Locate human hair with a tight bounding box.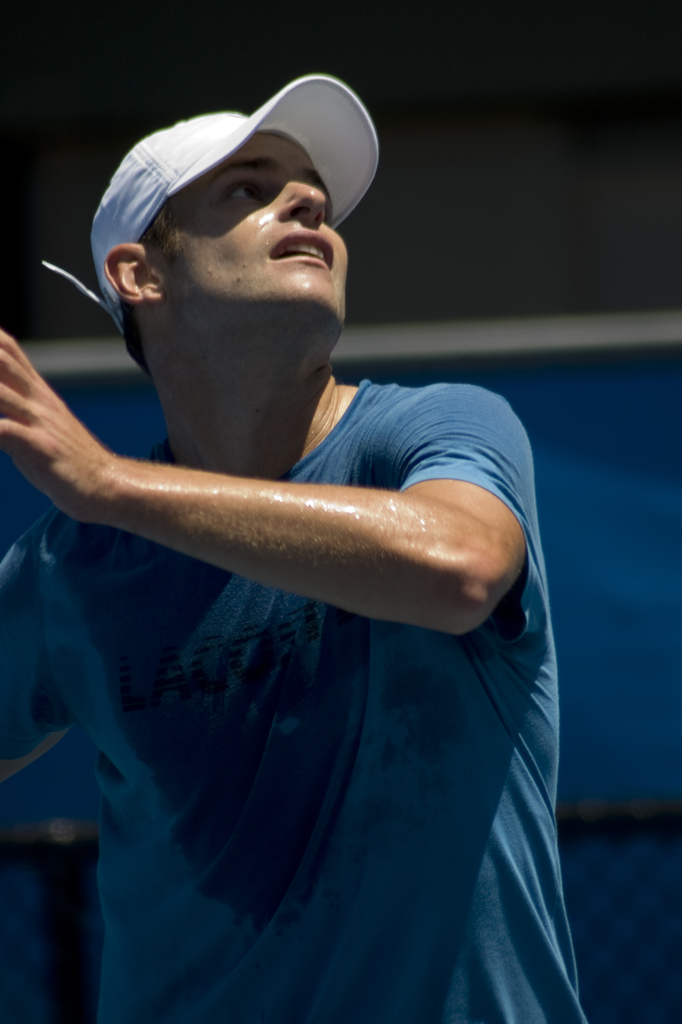
<region>123, 304, 150, 382</region>.
